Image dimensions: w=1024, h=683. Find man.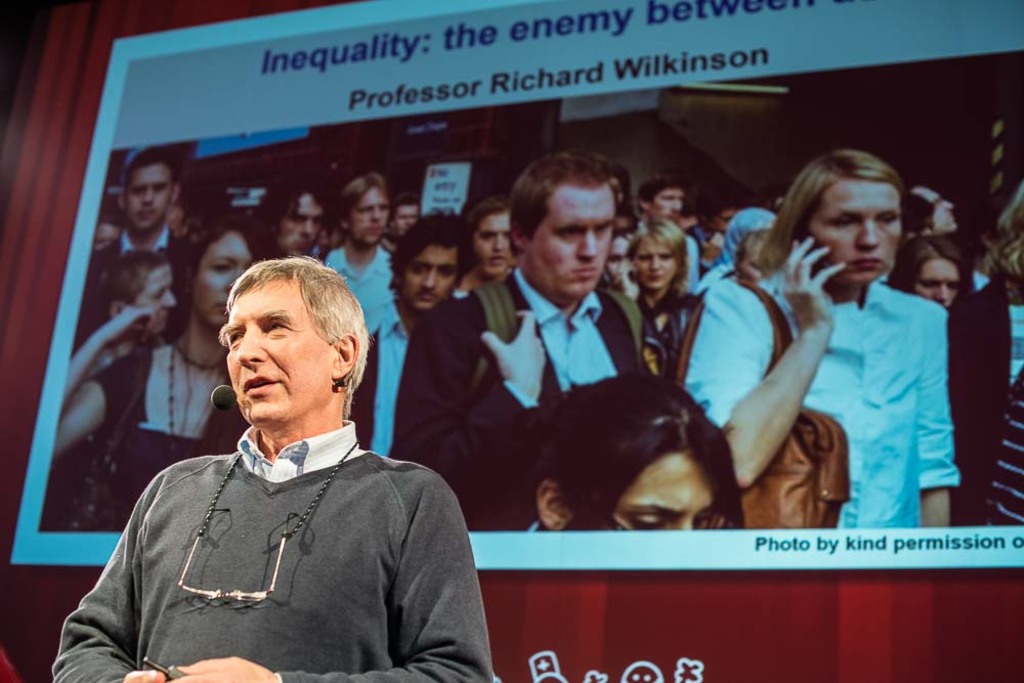
<box>89,144,197,291</box>.
